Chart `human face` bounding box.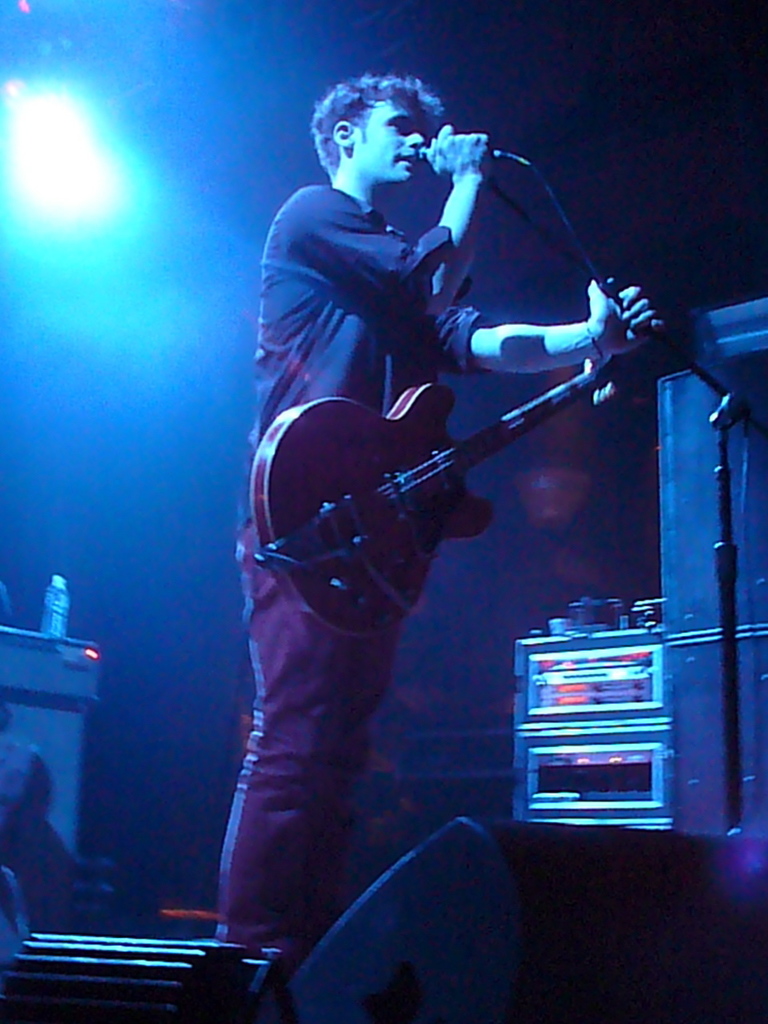
Charted: box=[350, 93, 427, 186].
